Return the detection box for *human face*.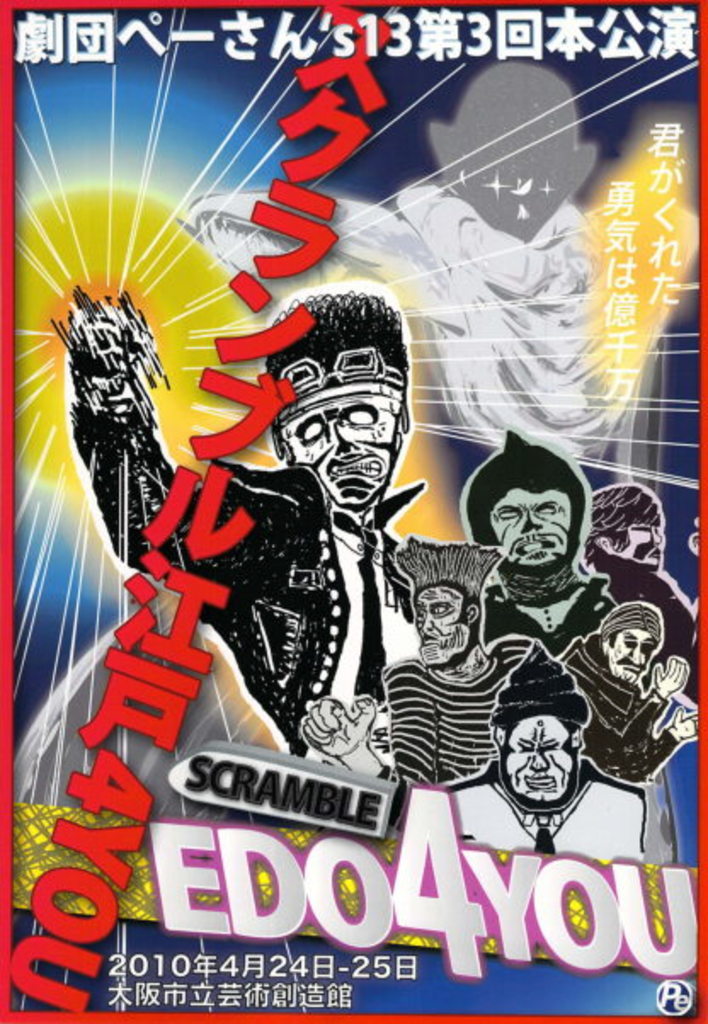
x1=608 y1=621 x2=662 y2=686.
